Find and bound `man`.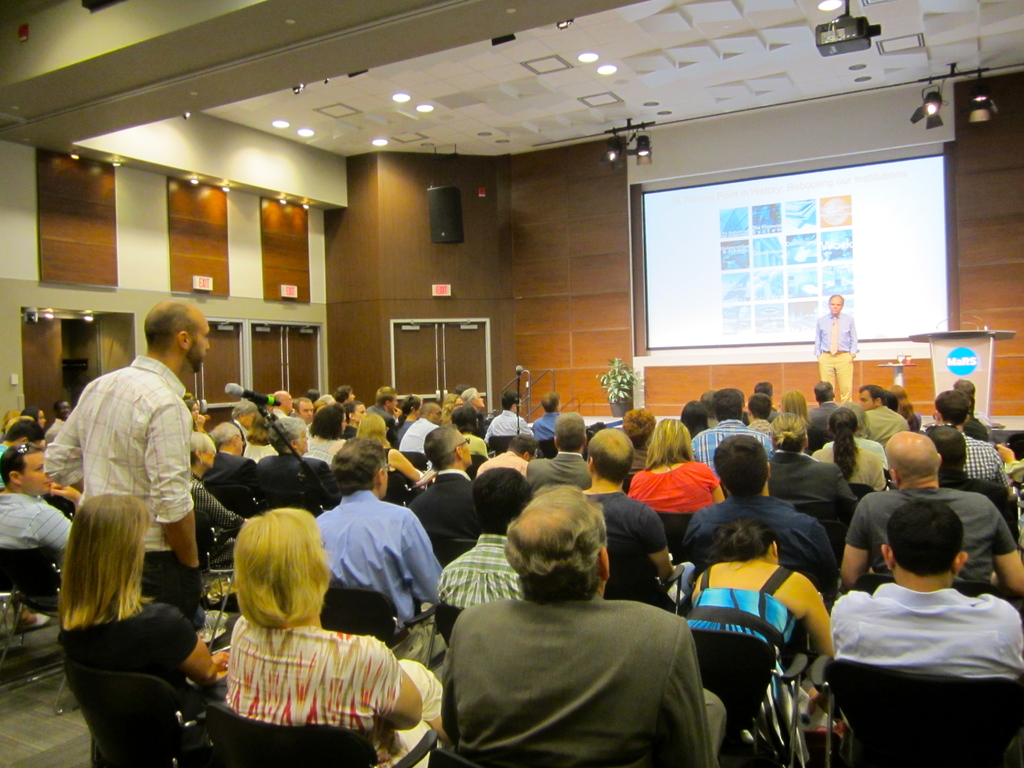
Bound: (365, 387, 401, 424).
